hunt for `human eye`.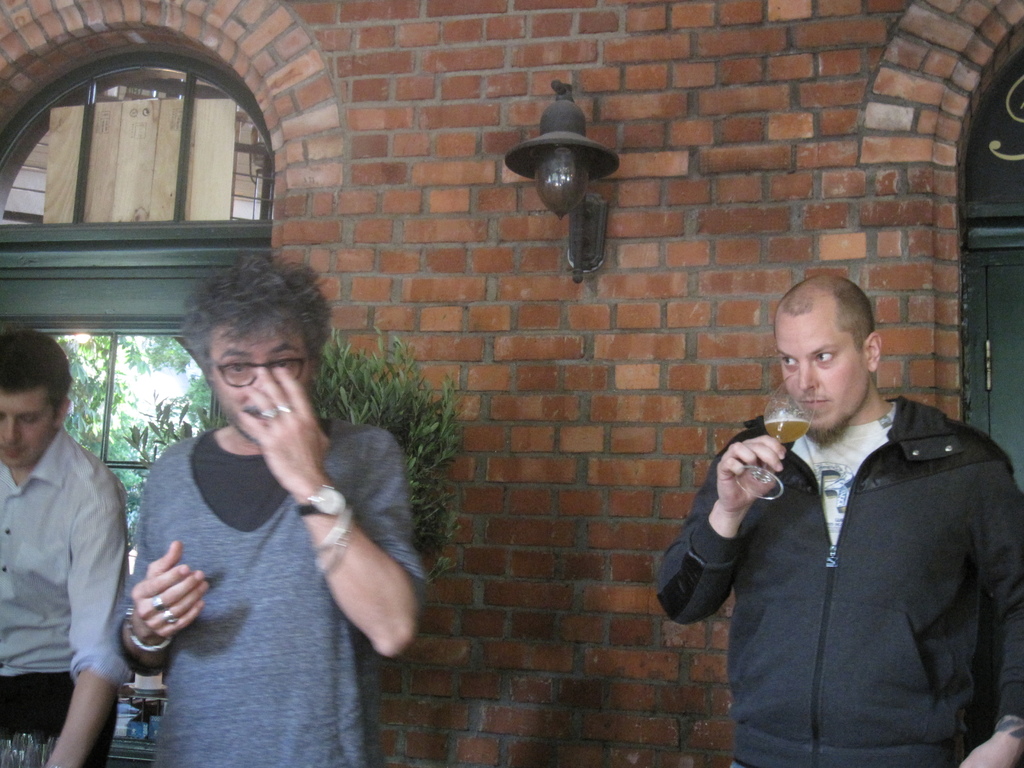
Hunted down at <bbox>268, 351, 297, 374</bbox>.
